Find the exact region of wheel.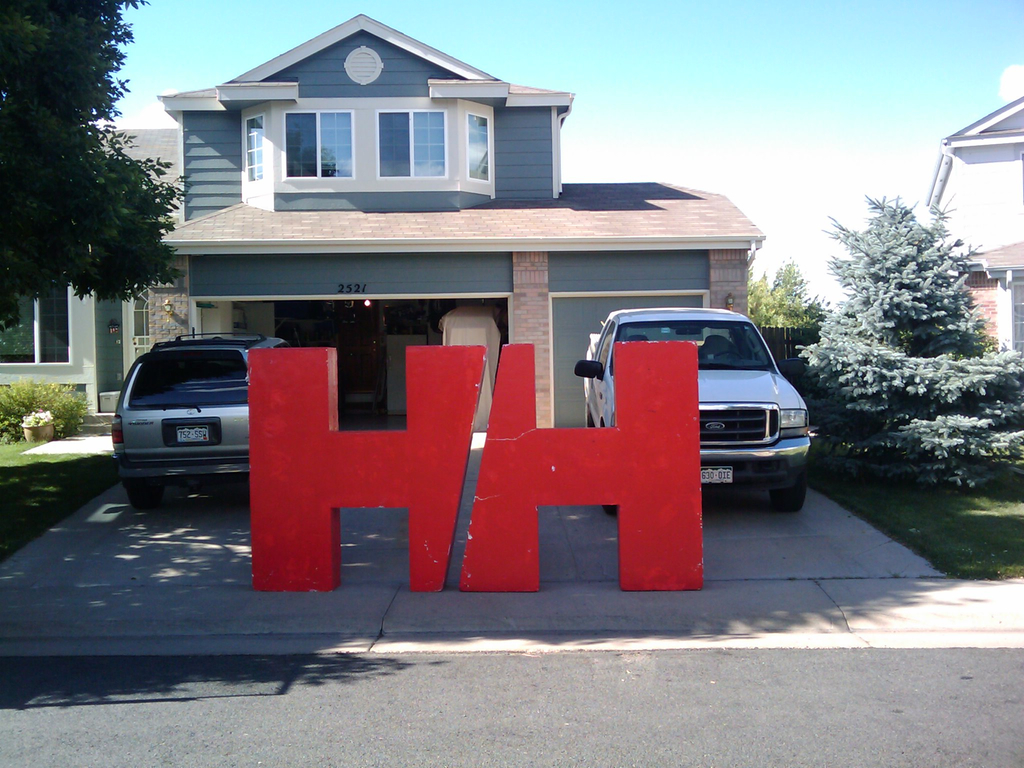
Exact region: box=[774, 474, 810, 513].
